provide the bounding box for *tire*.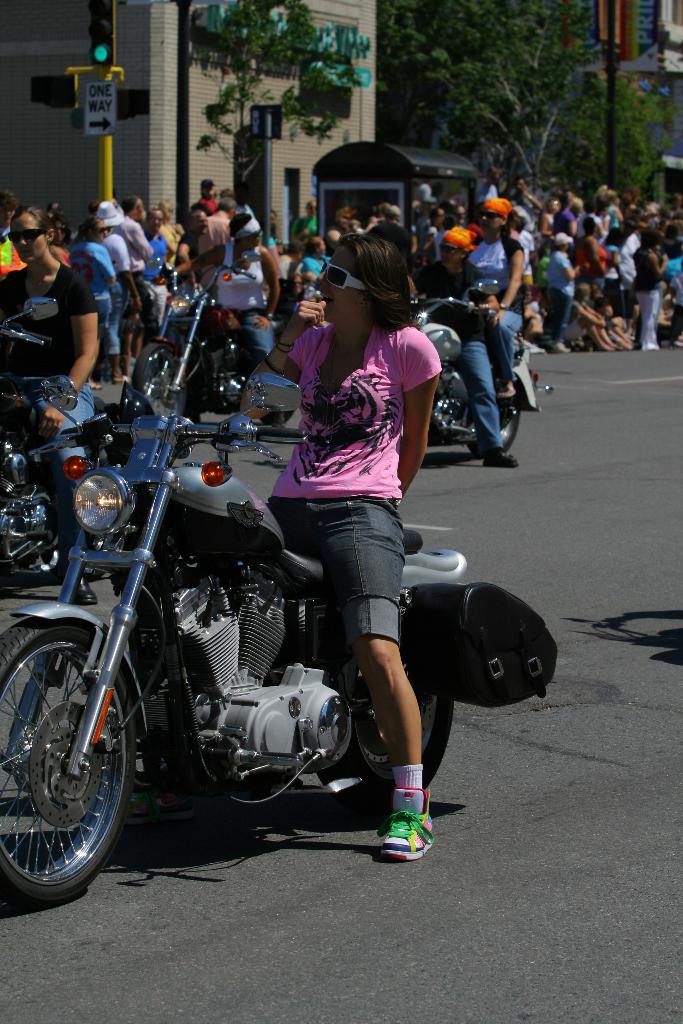
locate(471, 400, 520, 460).
